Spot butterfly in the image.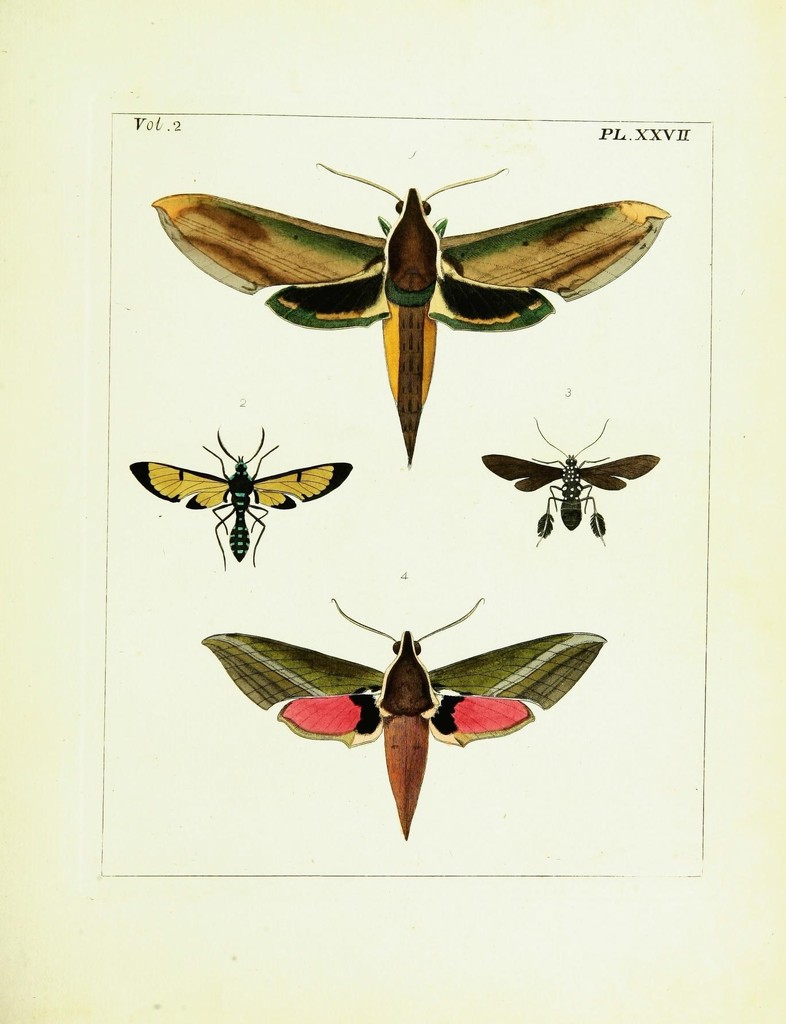
butterfly found at bbox(483, 408, 663, 554).
